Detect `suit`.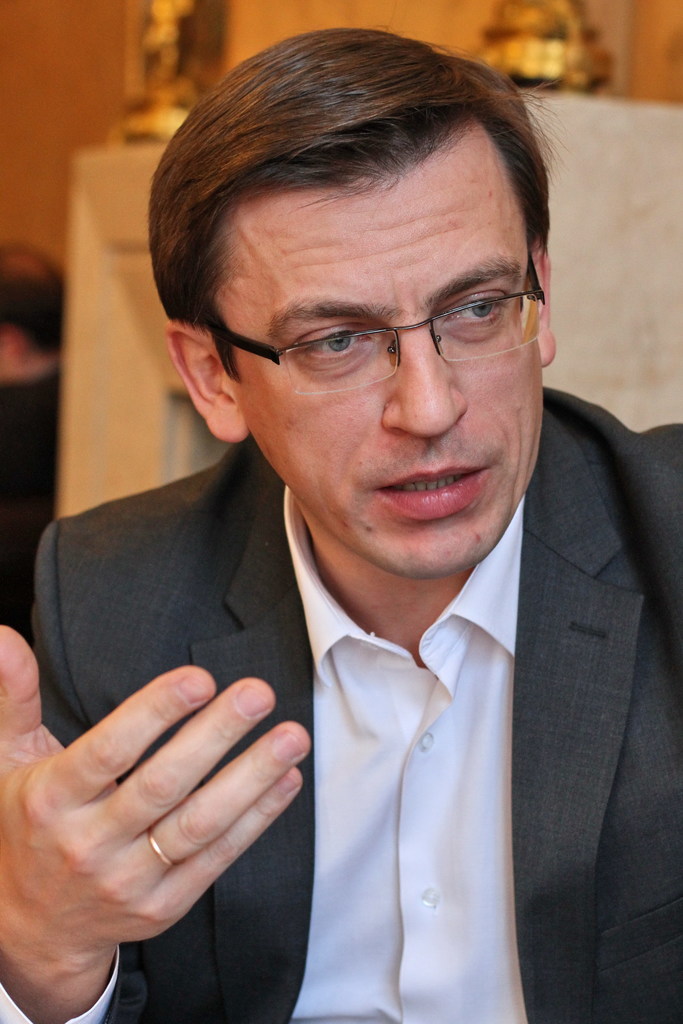
Detected at pyautogui.locateOnScreen(52, 322, 627, 998).
